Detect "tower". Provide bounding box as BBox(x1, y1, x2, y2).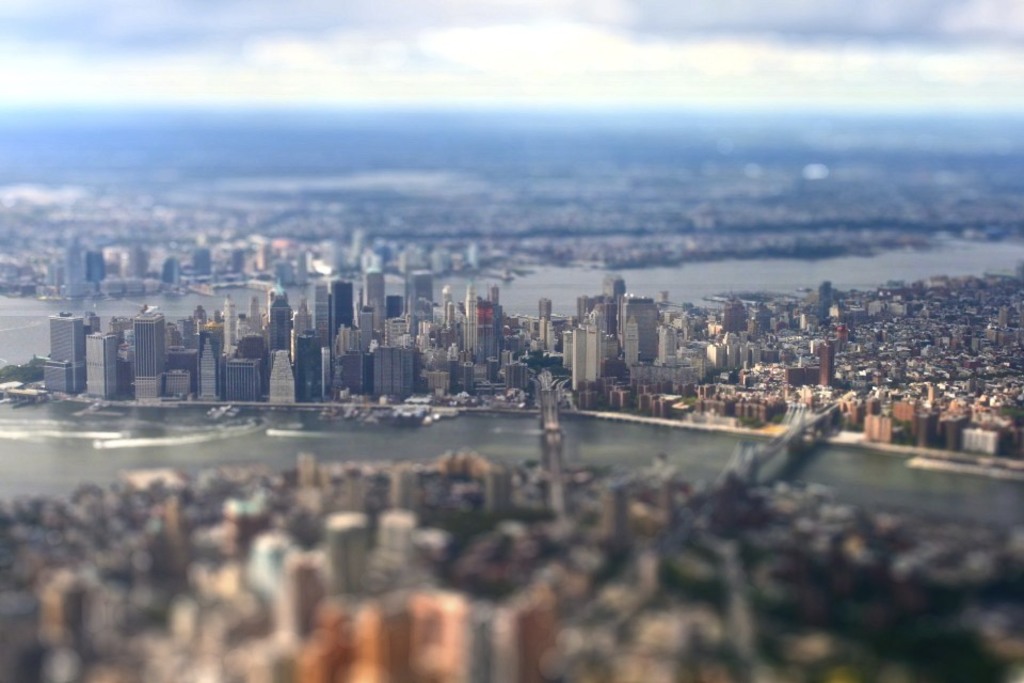
BBox(220, 298, 238, 348).
